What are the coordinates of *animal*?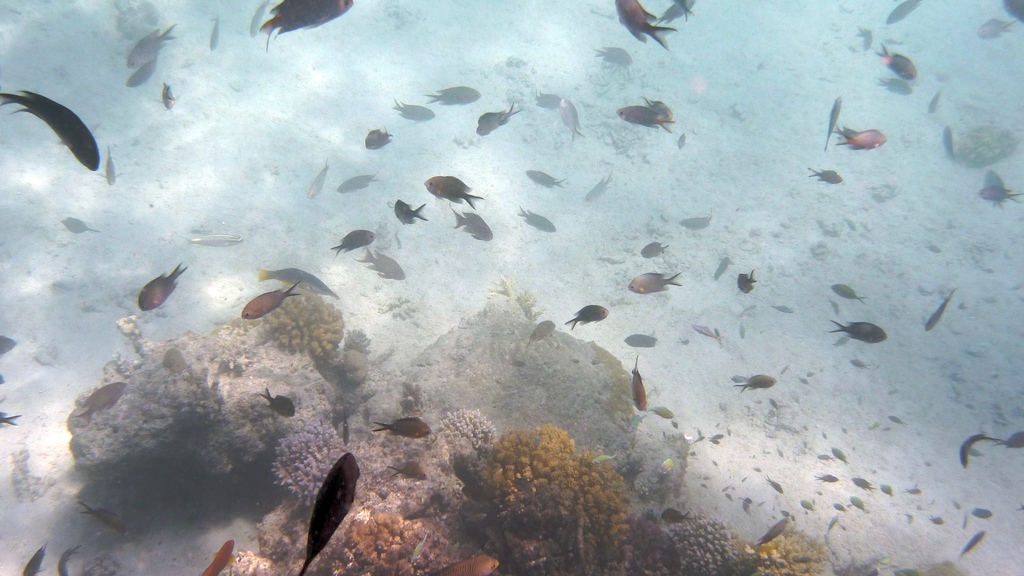
(left=0, top=88, right=100, bottom=172).
